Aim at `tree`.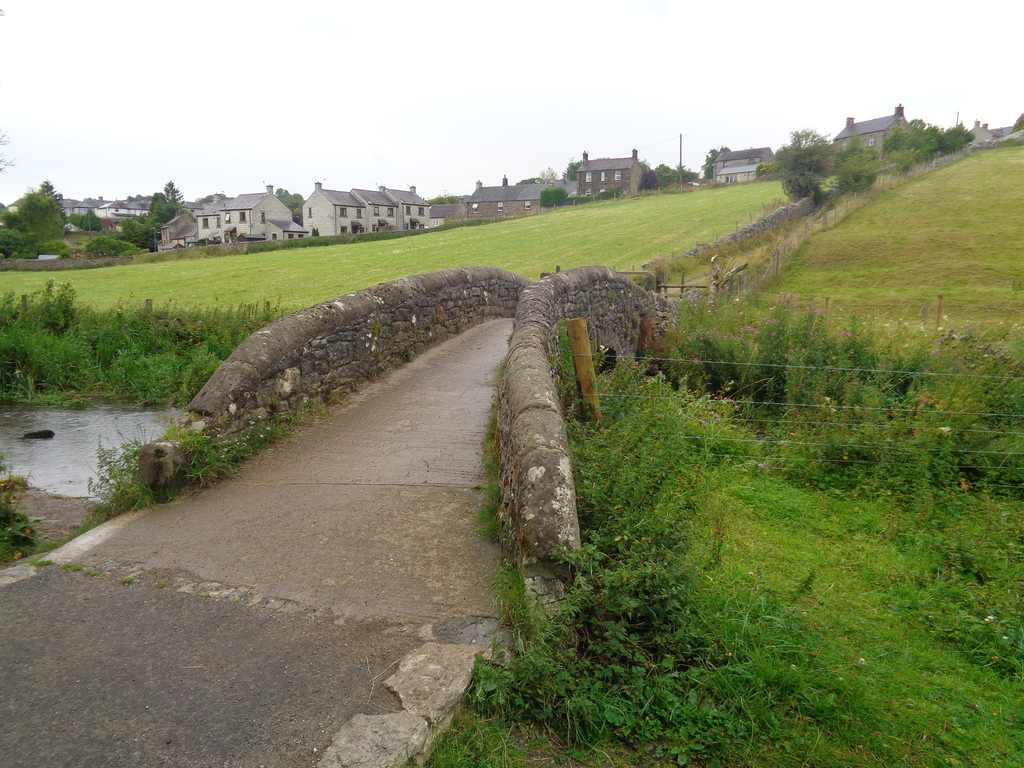
Aimed at 879/114/952/166.
